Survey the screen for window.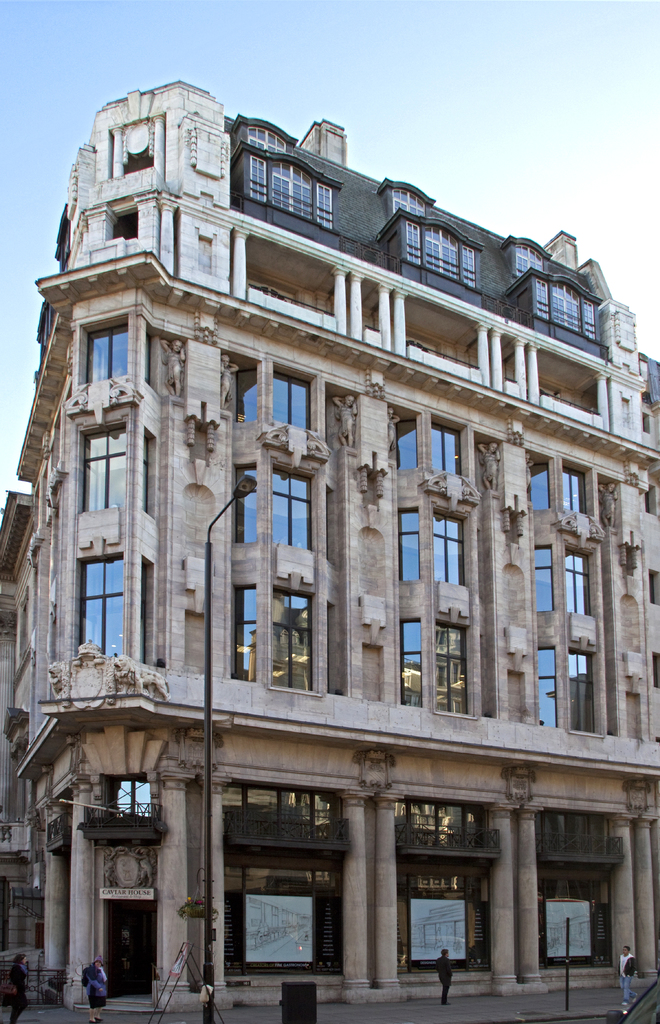
Survey found: BBox(233, 586, 312, 695).
